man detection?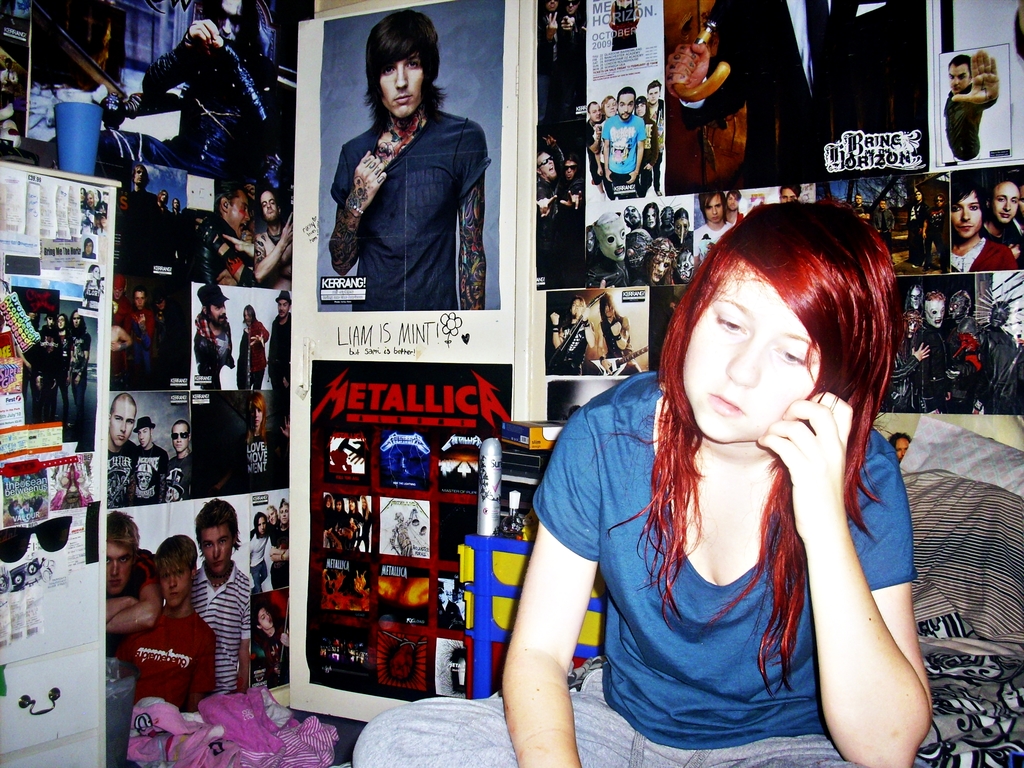
Rect(849, 191, 873, 221)
